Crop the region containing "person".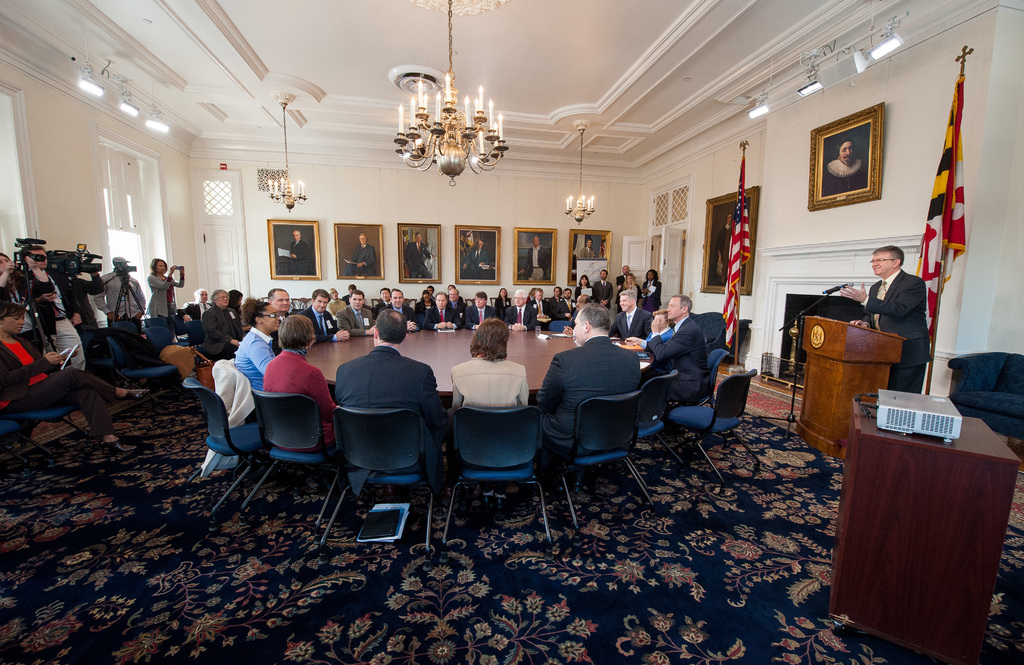
Crop region: 575 236 595 263.
